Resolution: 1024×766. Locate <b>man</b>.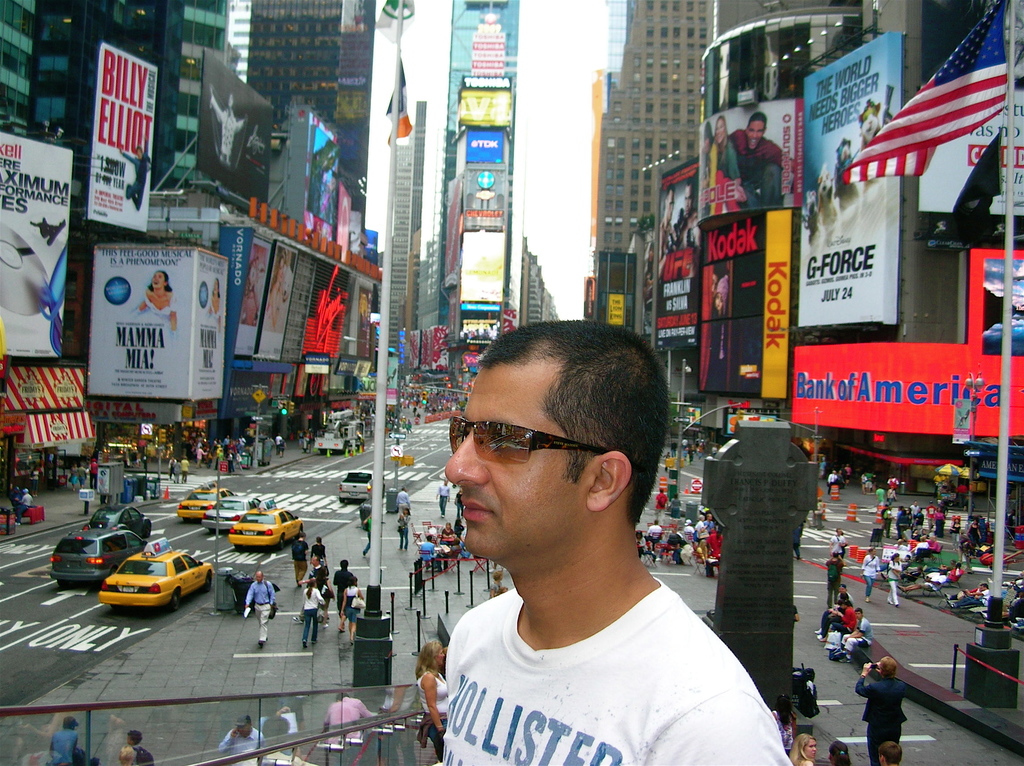
(950,580,989,610).
